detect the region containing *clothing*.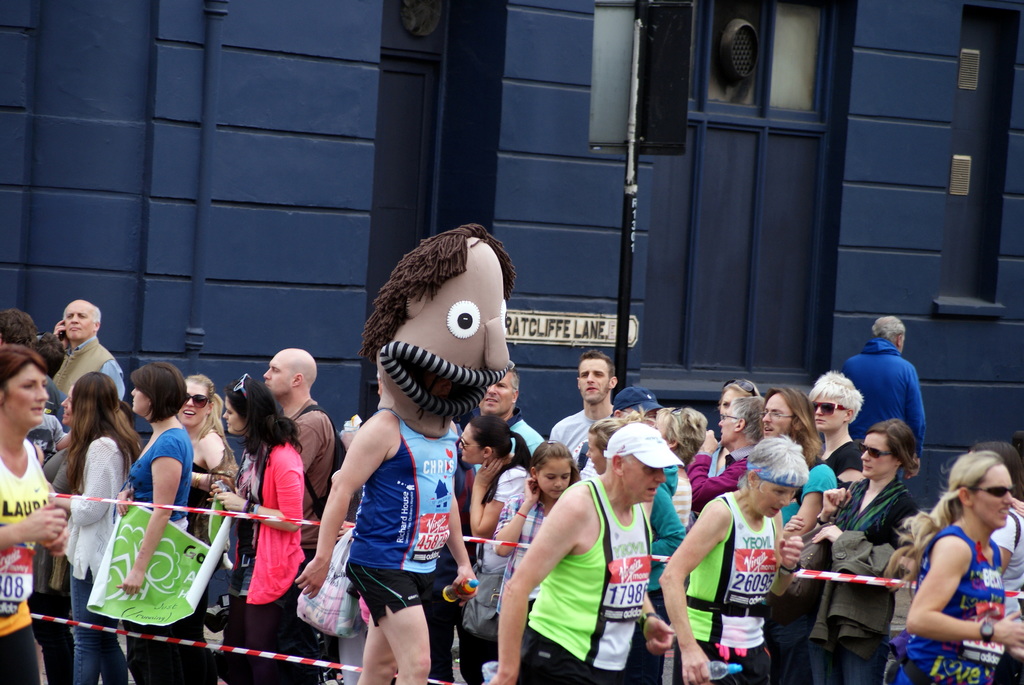
box=[809, 441, 861, 473].
